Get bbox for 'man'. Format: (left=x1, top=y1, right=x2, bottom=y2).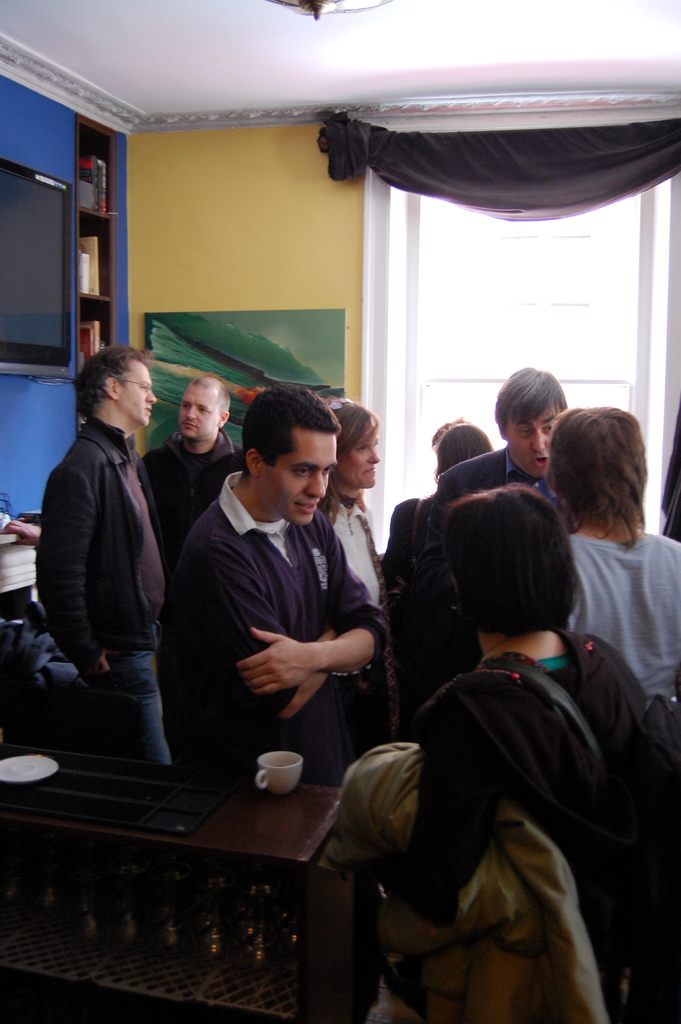
(left=382, top=479, right=680, bottom=1023).
